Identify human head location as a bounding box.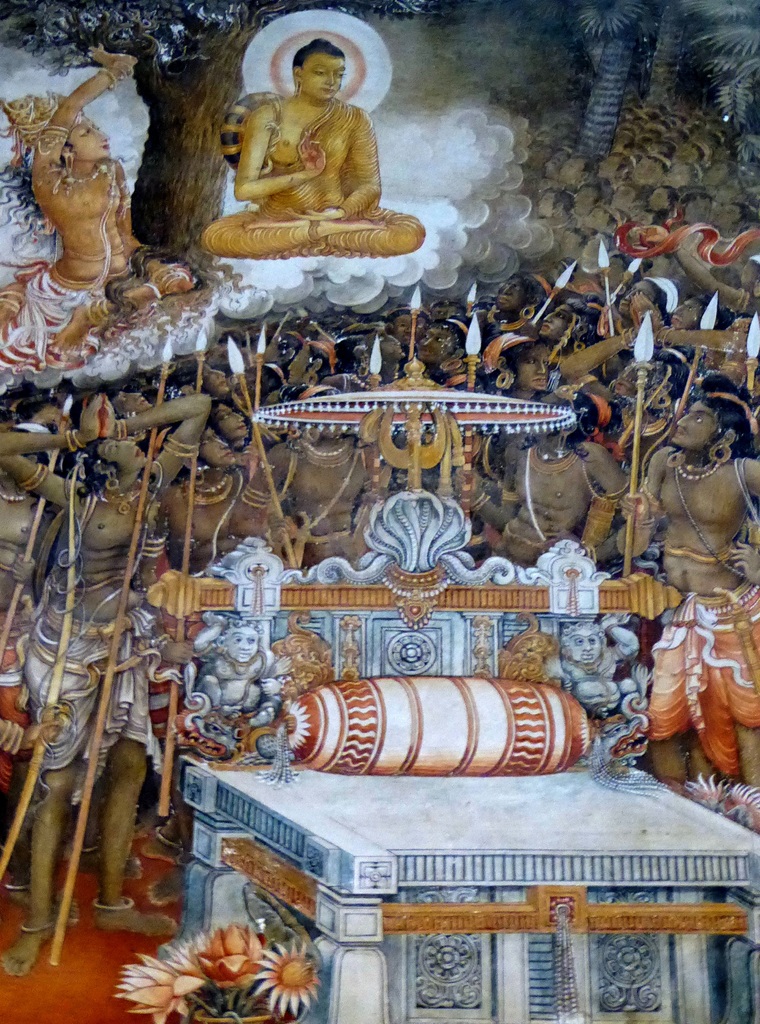
{"left": 688, "top": 127, "right": 725, "bottom": 160}.
